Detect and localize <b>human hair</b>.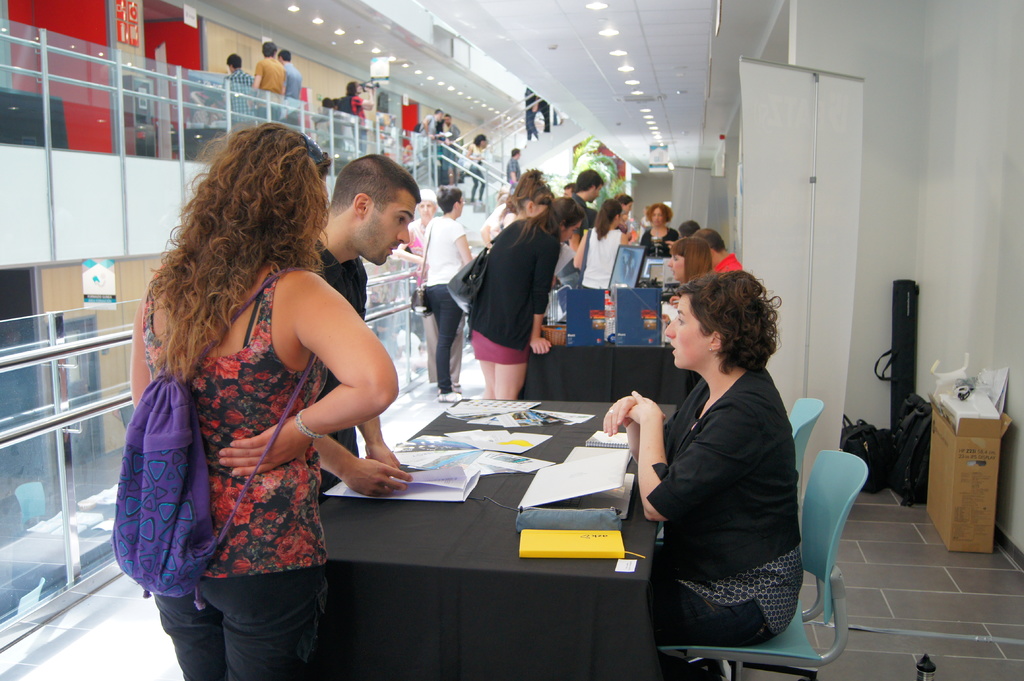
Localized at (434,182,461,216).
